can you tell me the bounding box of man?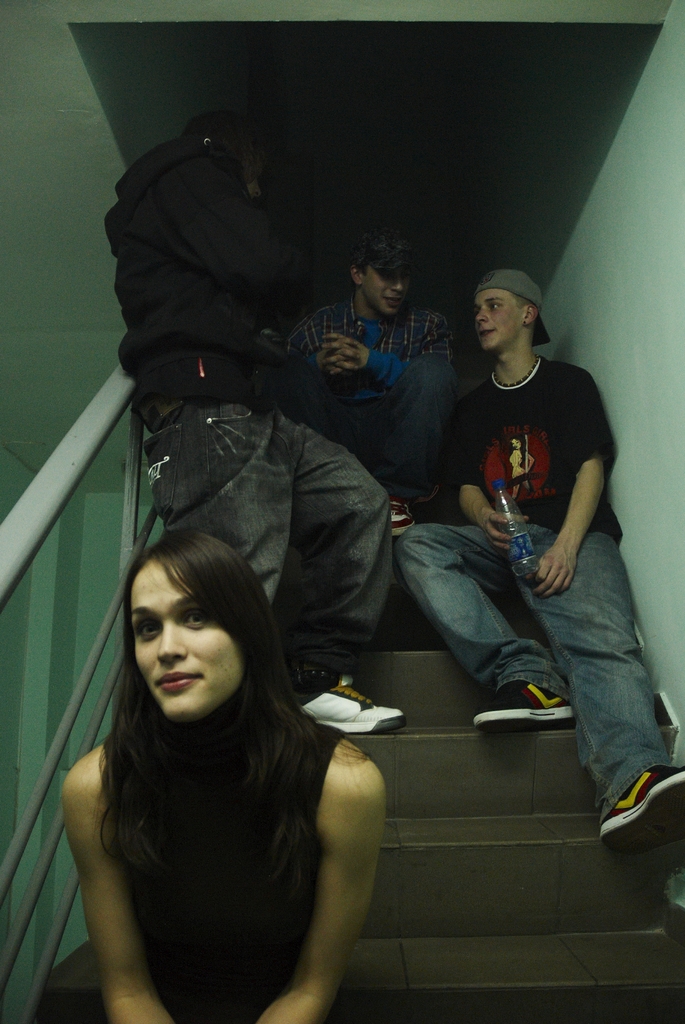
[left=290, top=225, right=460, bottom=540].
